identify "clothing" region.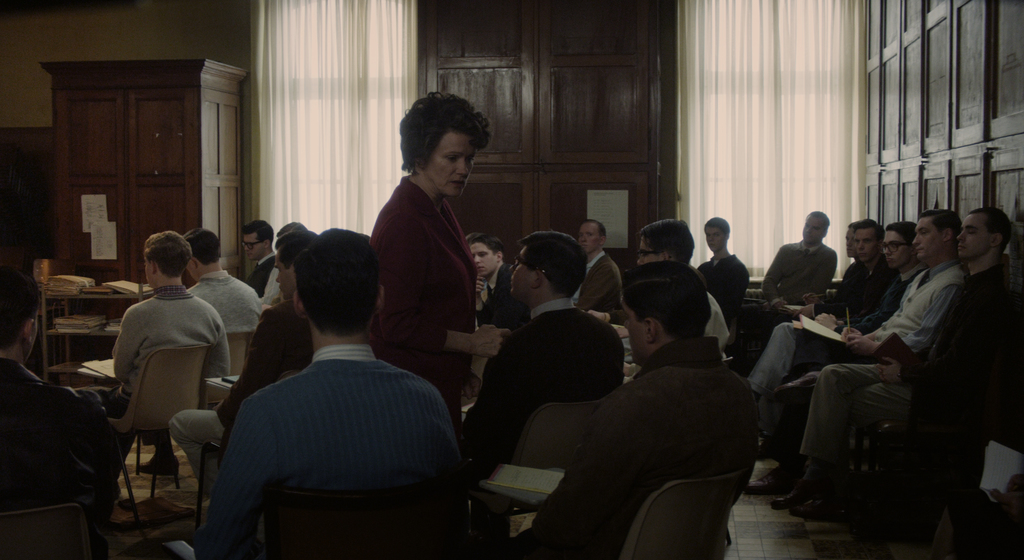
Region: <bbox>789, 254, 1023, 493</bbox>.
